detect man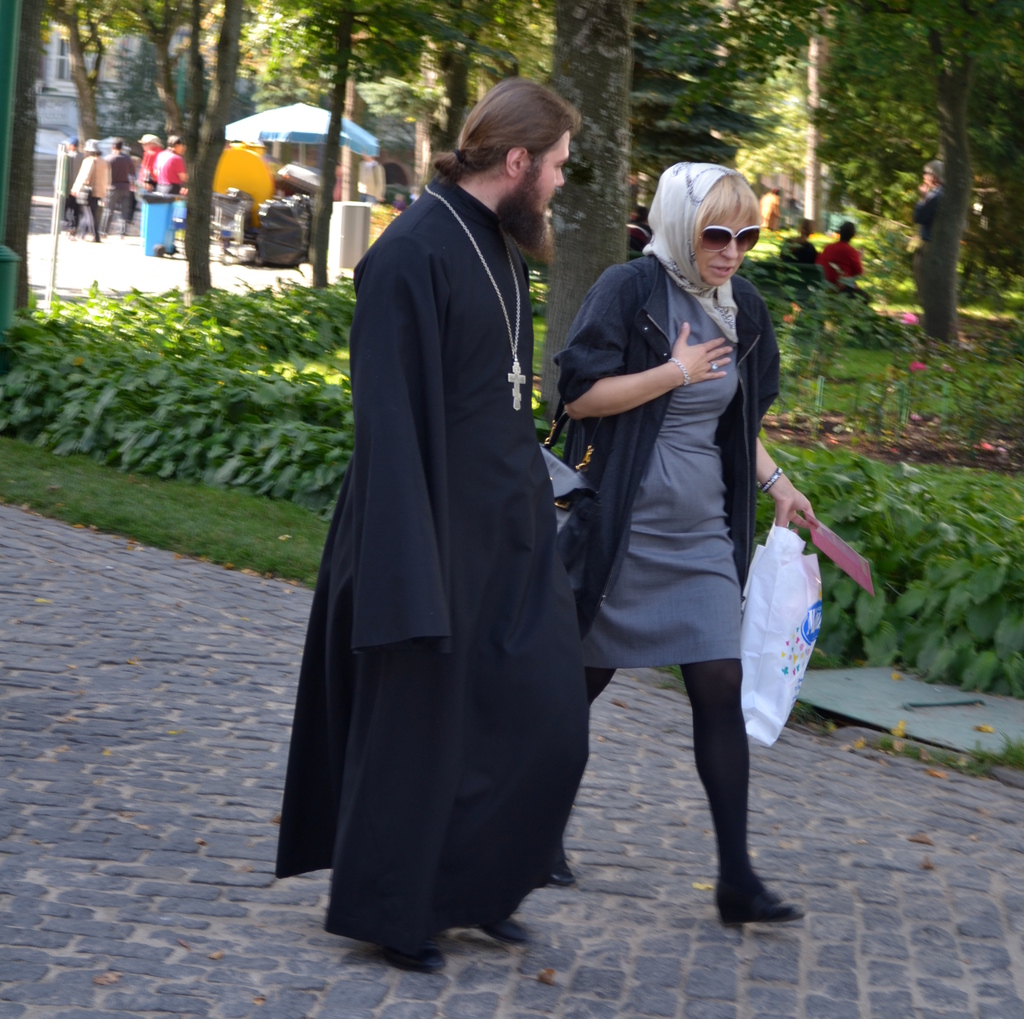
crop(108, 135, 136, 236)
